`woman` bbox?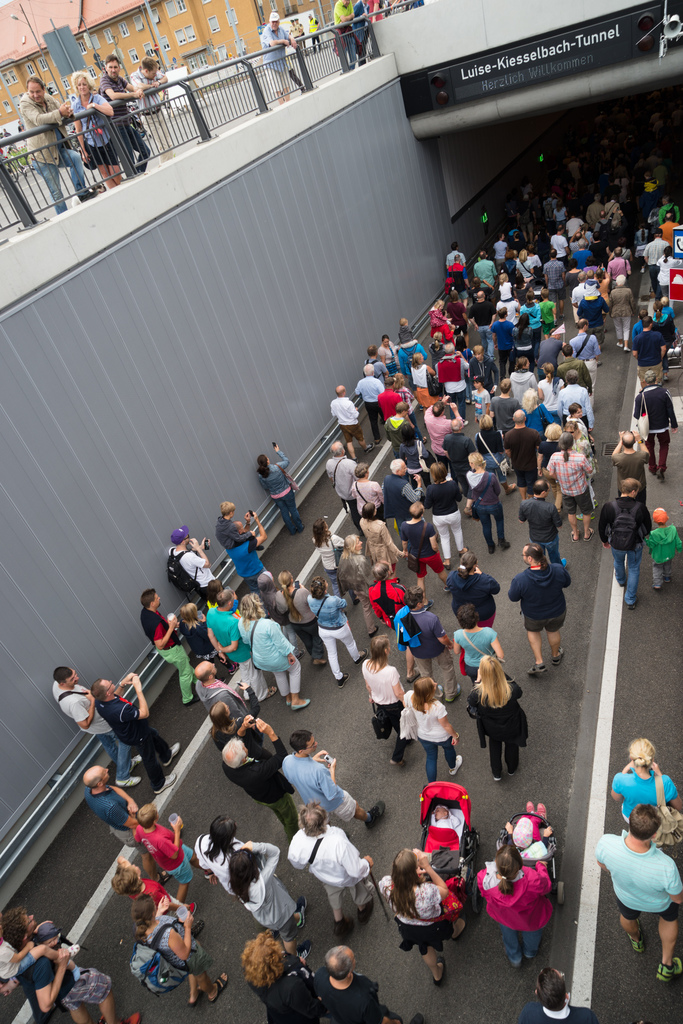
bbox=(305, 576, 369, 687)
